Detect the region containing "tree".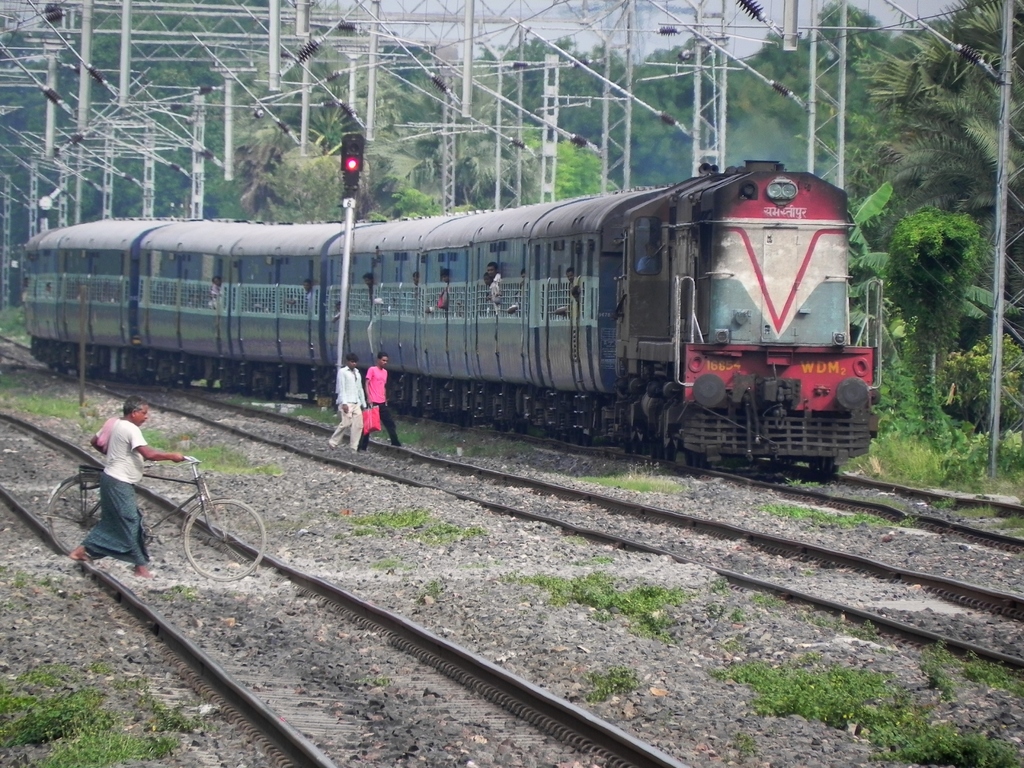
(left=840, top=0, right=1023, bottom=458).
